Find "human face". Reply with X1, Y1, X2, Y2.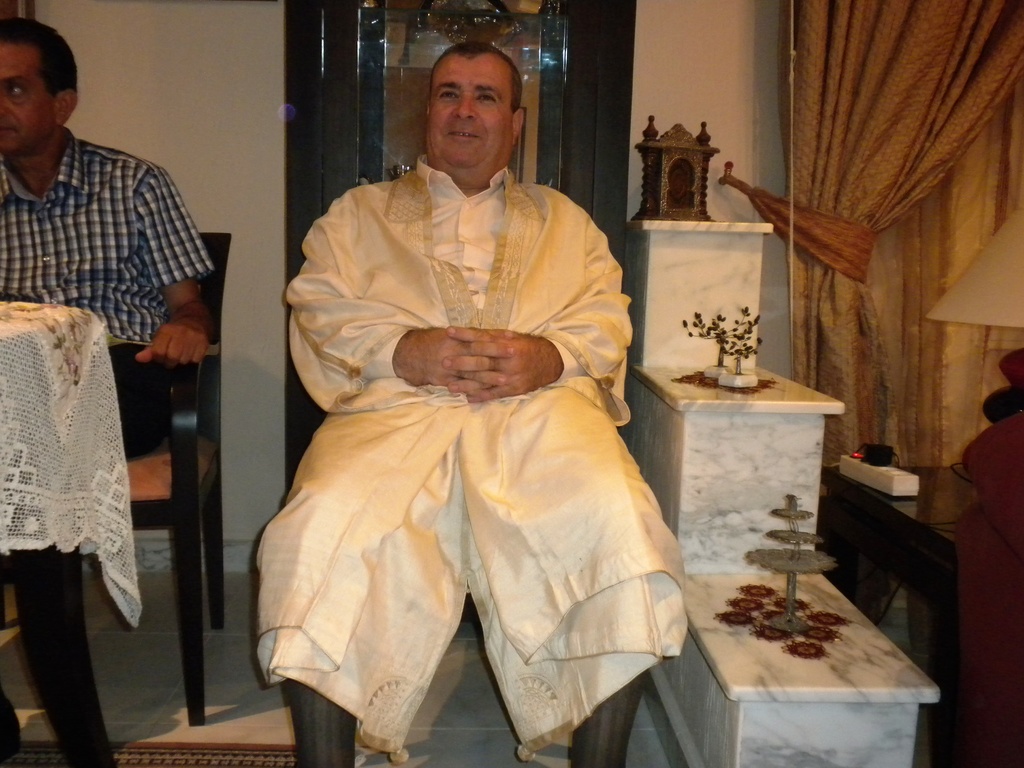
0, 47, 54, 156.
